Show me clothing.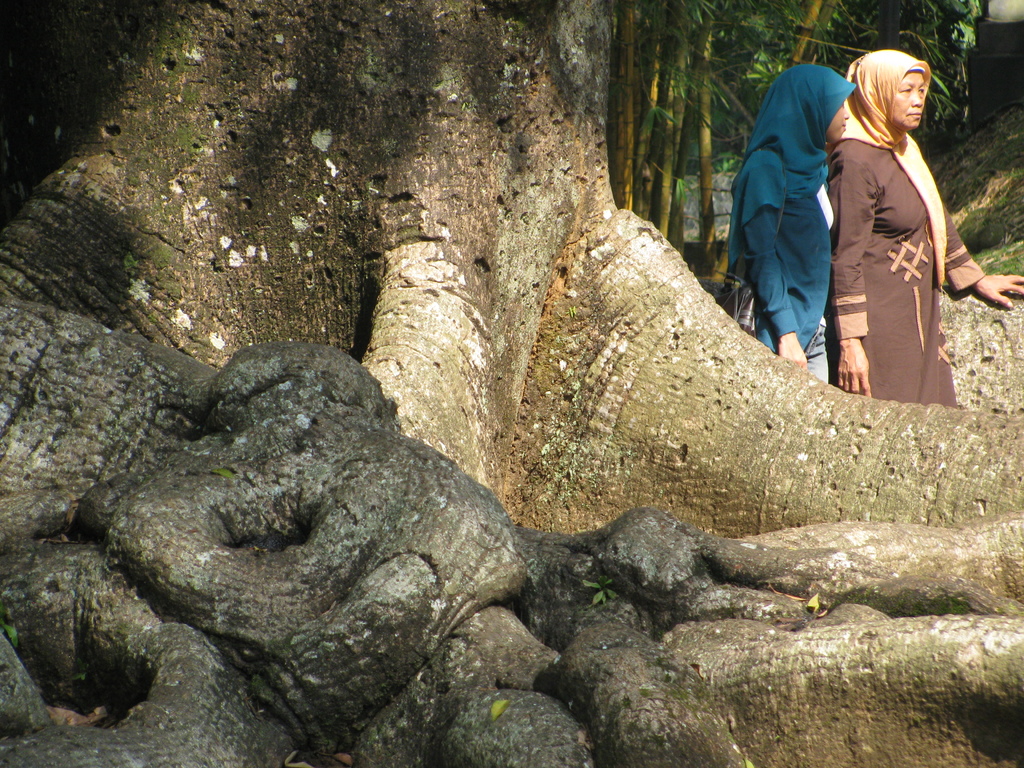
clothing is here: <bbox>737, 65, 851, 380</bbox>.
